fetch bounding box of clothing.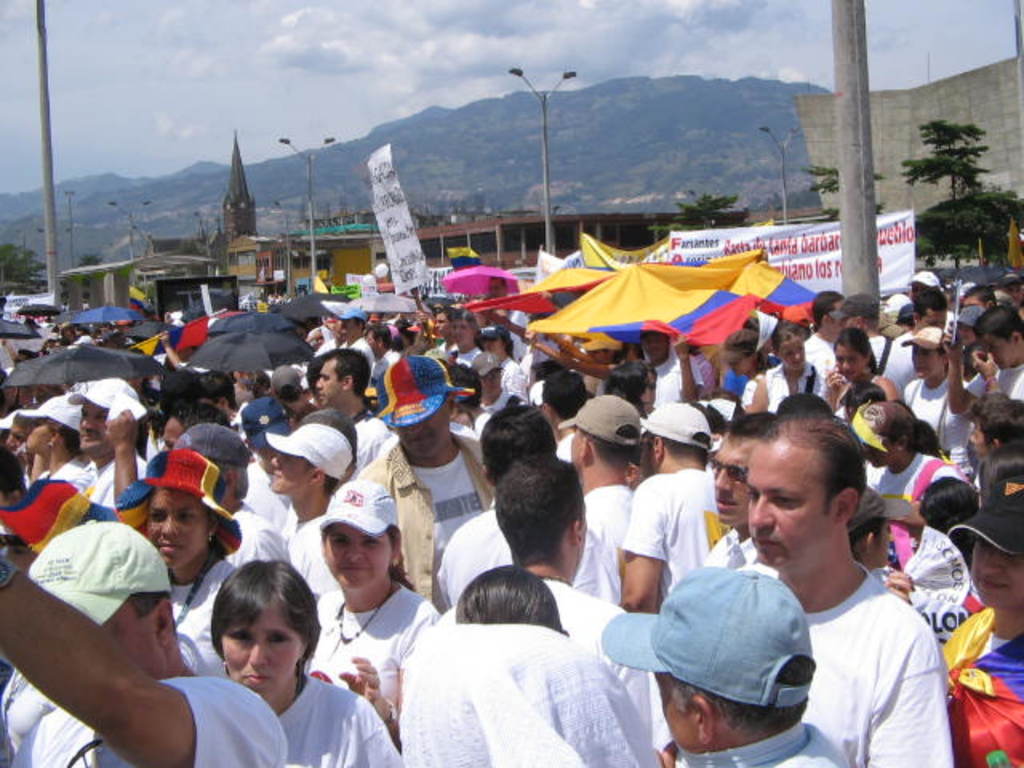
Bbox: locate(78, 446, 152, 506).
